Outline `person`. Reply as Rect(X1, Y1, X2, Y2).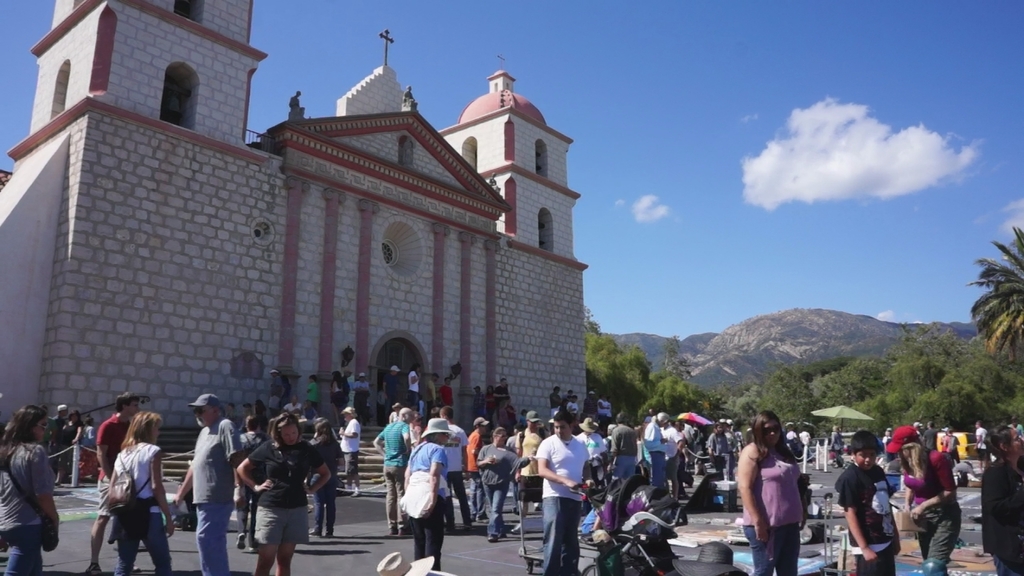
Rect(306, 417, 350, 539).
